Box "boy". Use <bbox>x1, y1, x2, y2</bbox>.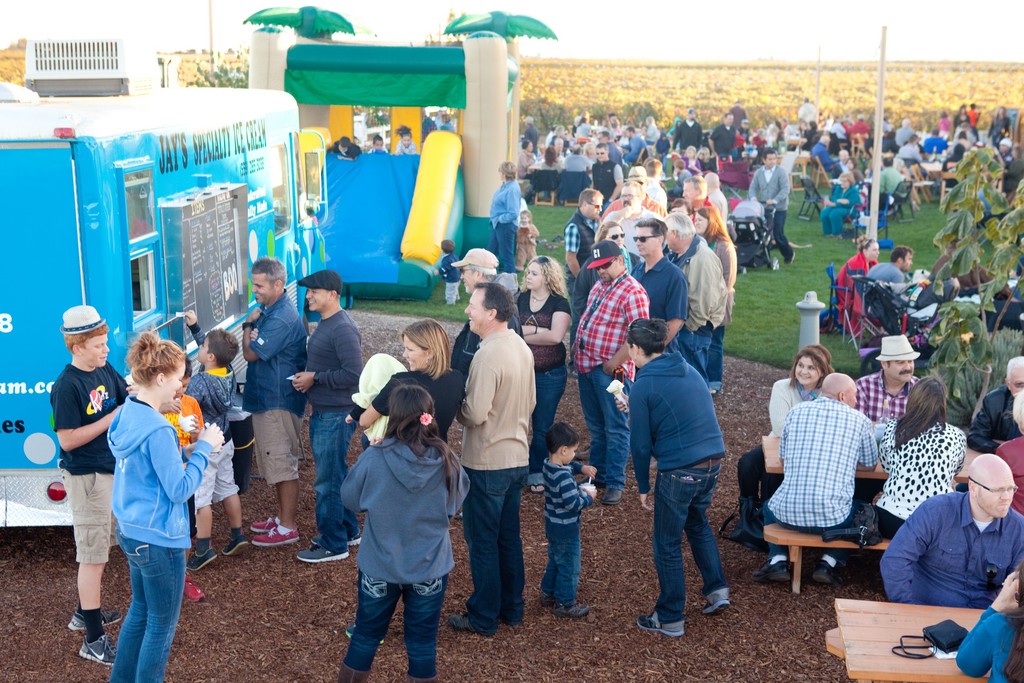
<bbox>187, 312, 247, 571</bbox>.
